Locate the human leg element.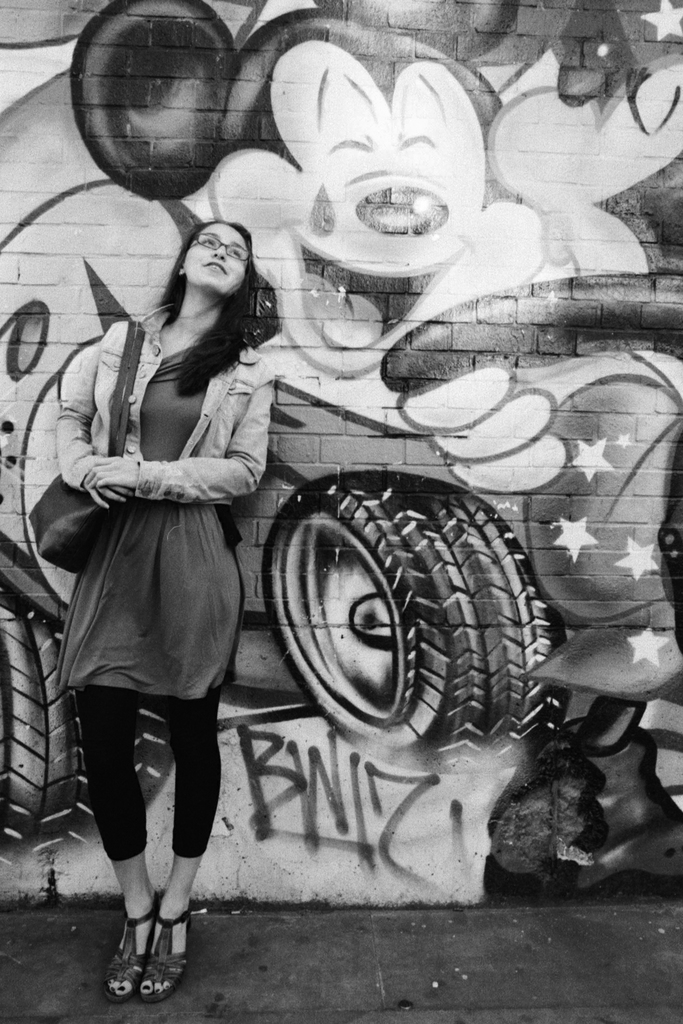
Element bbox: l=159, t=694, r=229, b=986.
